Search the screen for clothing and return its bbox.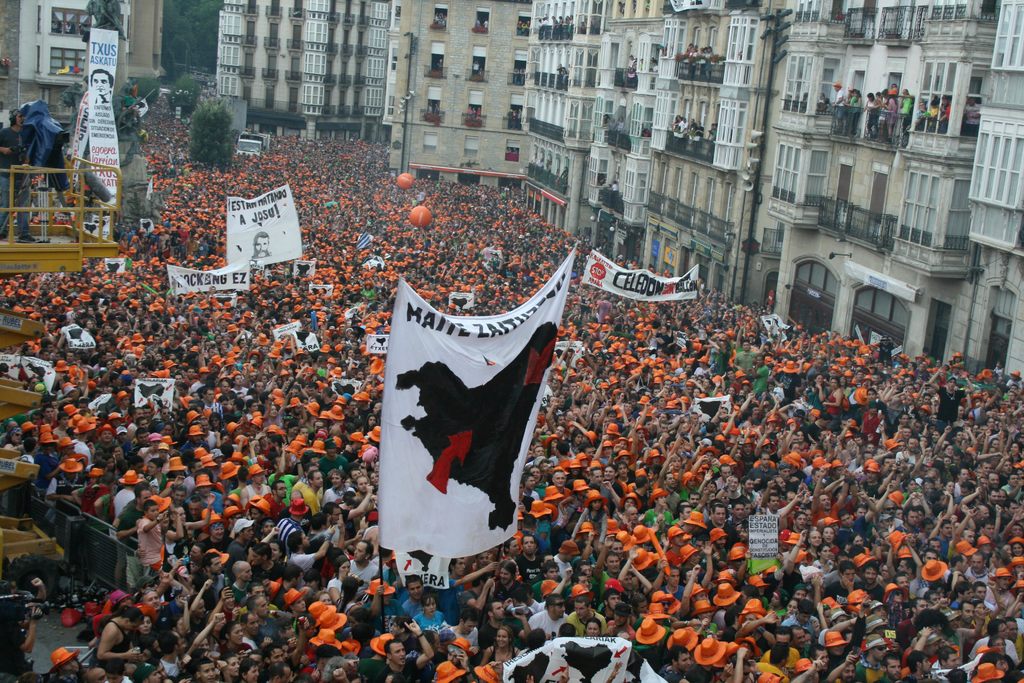
Found: bbox(615, 120, 628, 138).
